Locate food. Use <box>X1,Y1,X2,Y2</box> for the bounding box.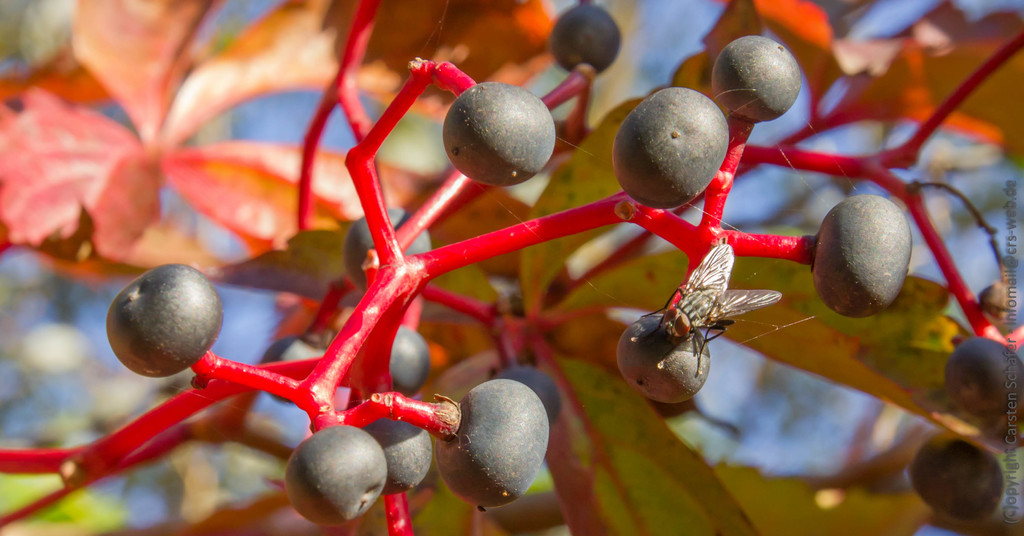
<box>442,81,554,185</box>.
